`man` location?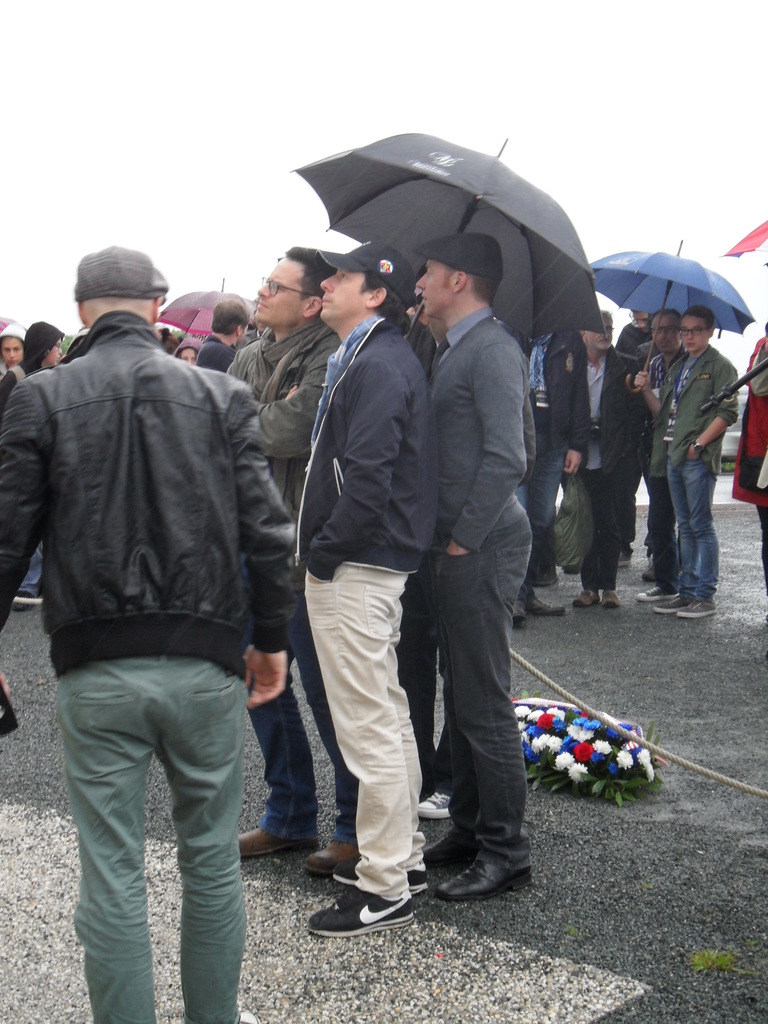
287/232/442/934
